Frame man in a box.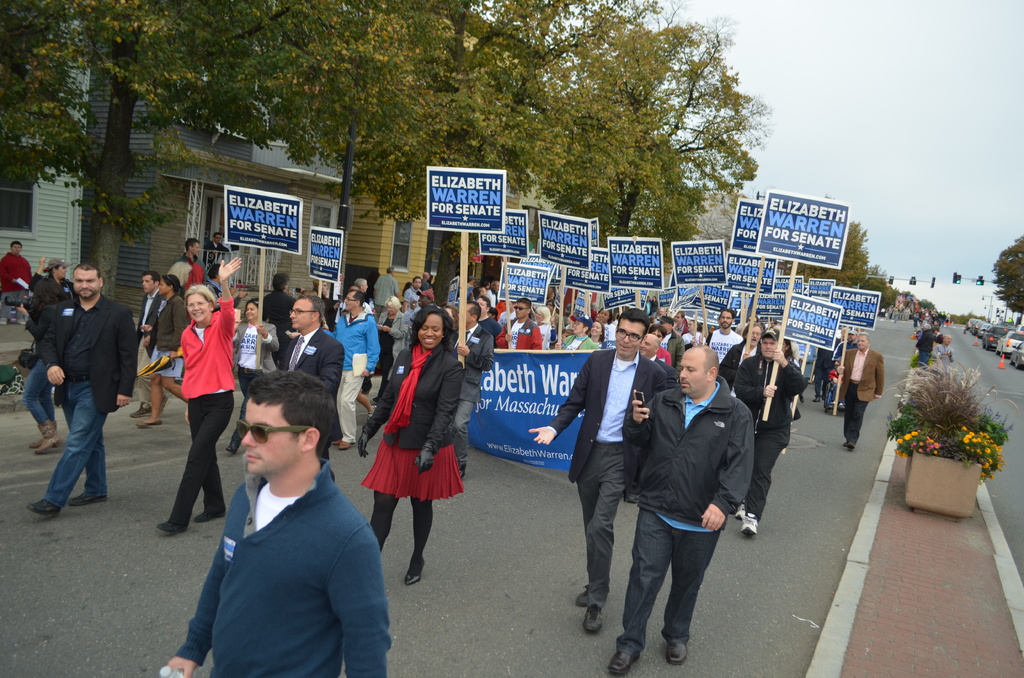
box=[668, 306, 687, 336].
